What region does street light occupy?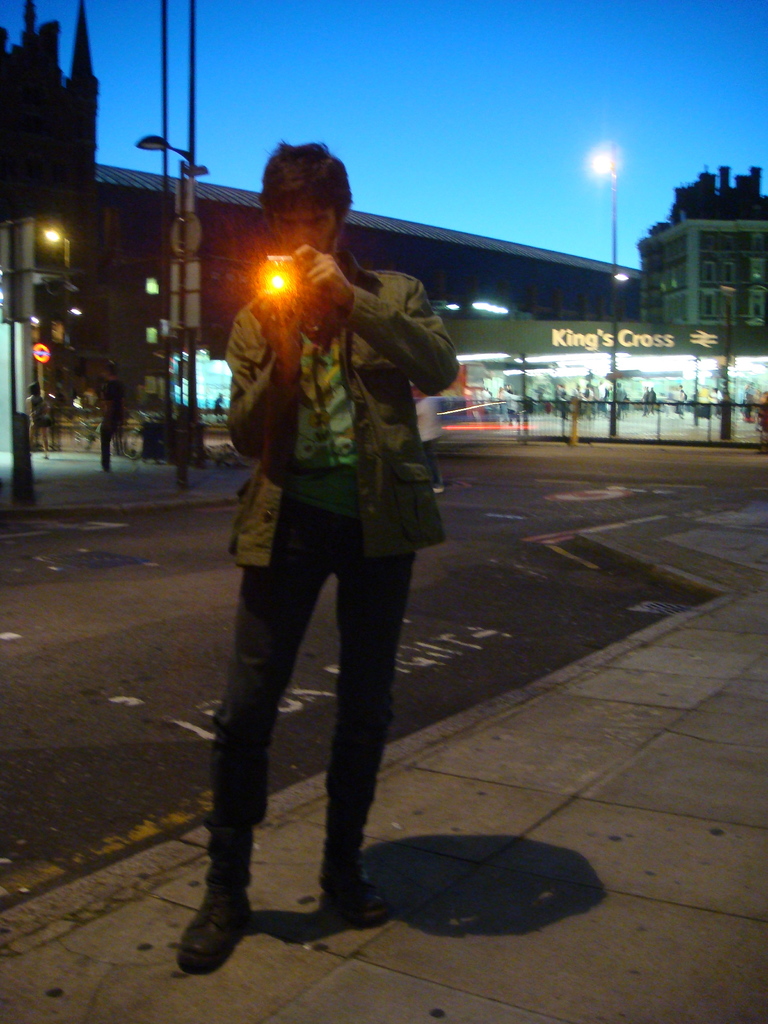
bbox=[147, 132, 197, 480].
